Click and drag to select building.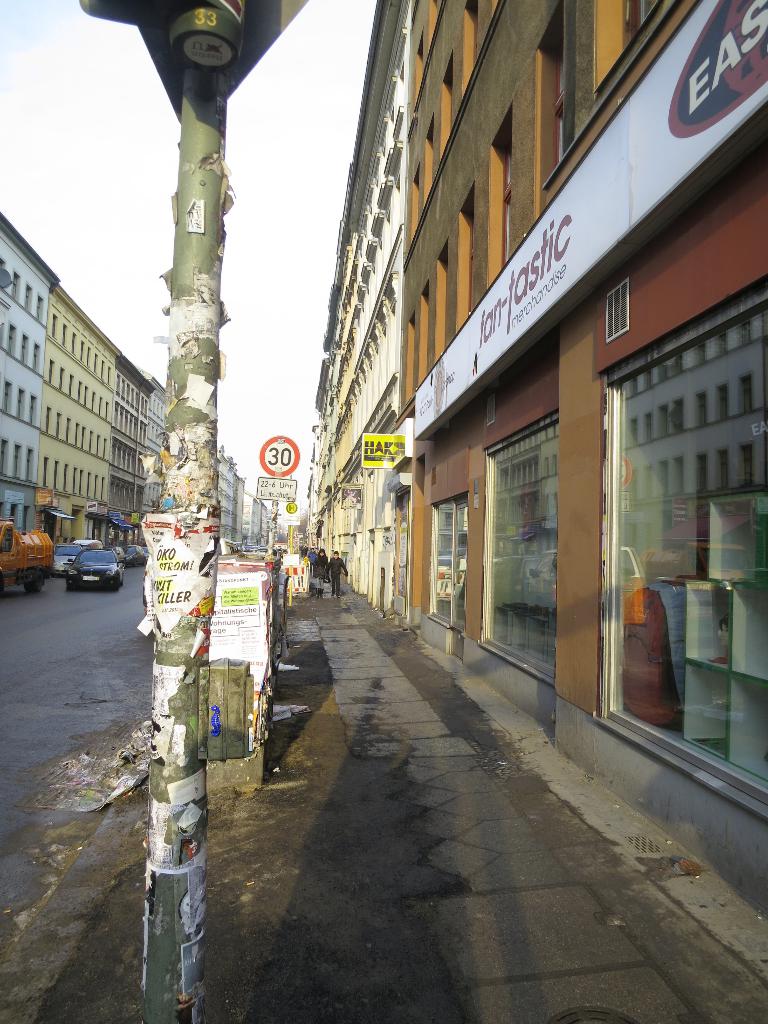
Selection: [101,364,148,556].
